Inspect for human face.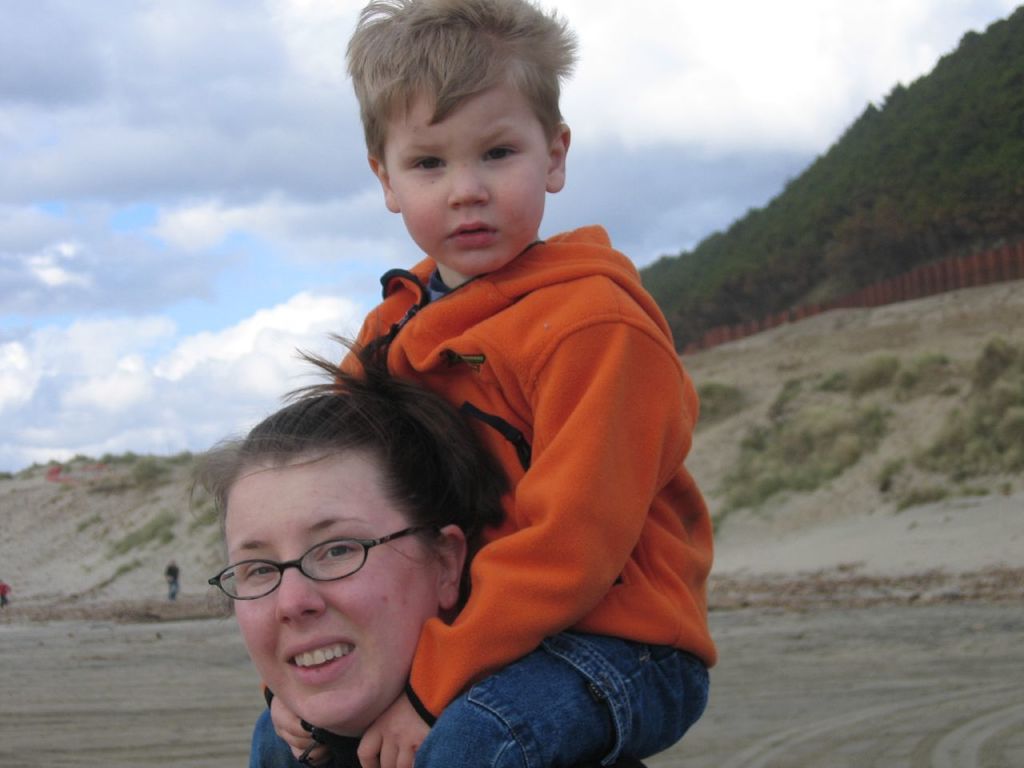
Inspection: crop(231, 440, 438, 730).
